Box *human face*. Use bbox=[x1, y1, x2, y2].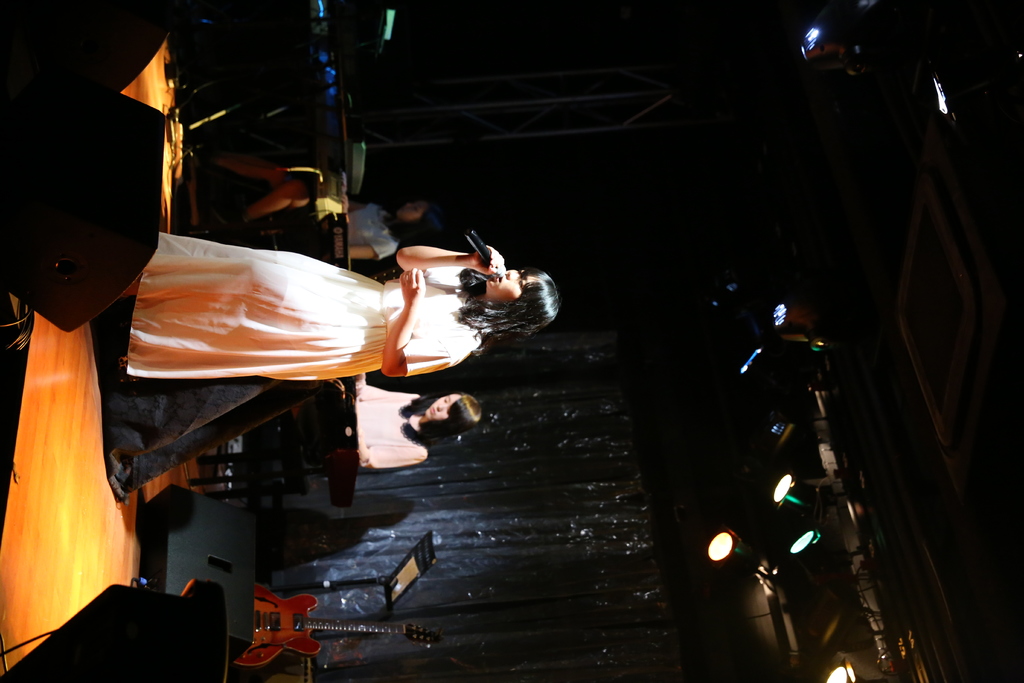
bbox=[481, 259, 534, 299].
